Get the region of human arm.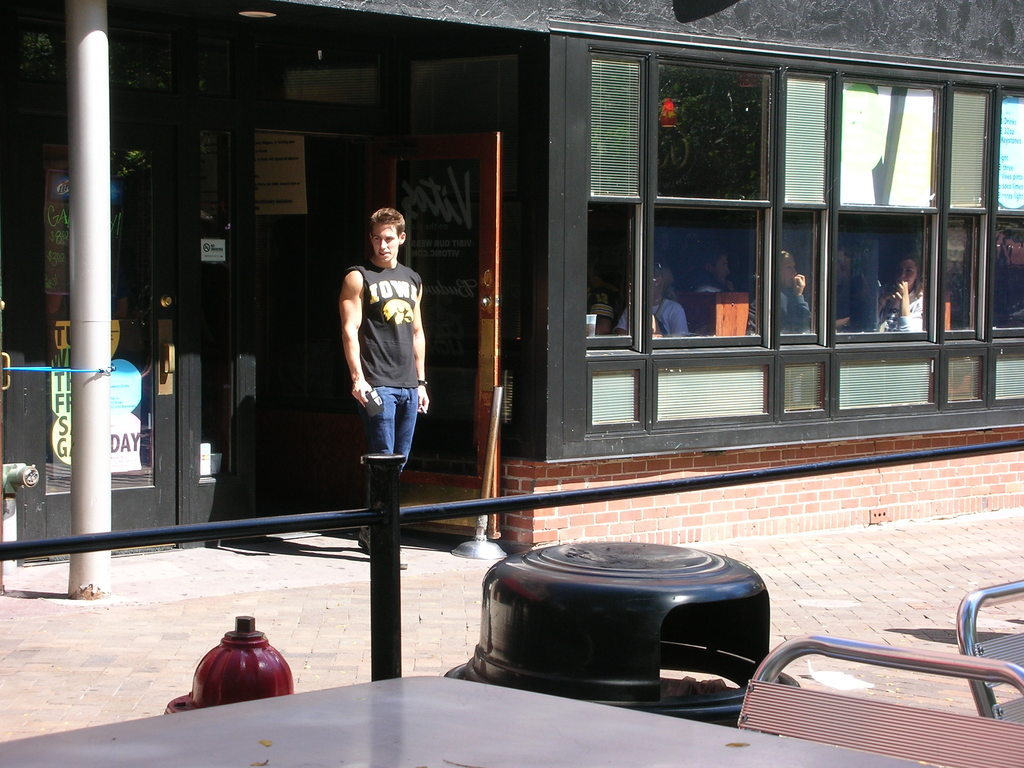
(left=335, top=268, right=377, bottom=412).
